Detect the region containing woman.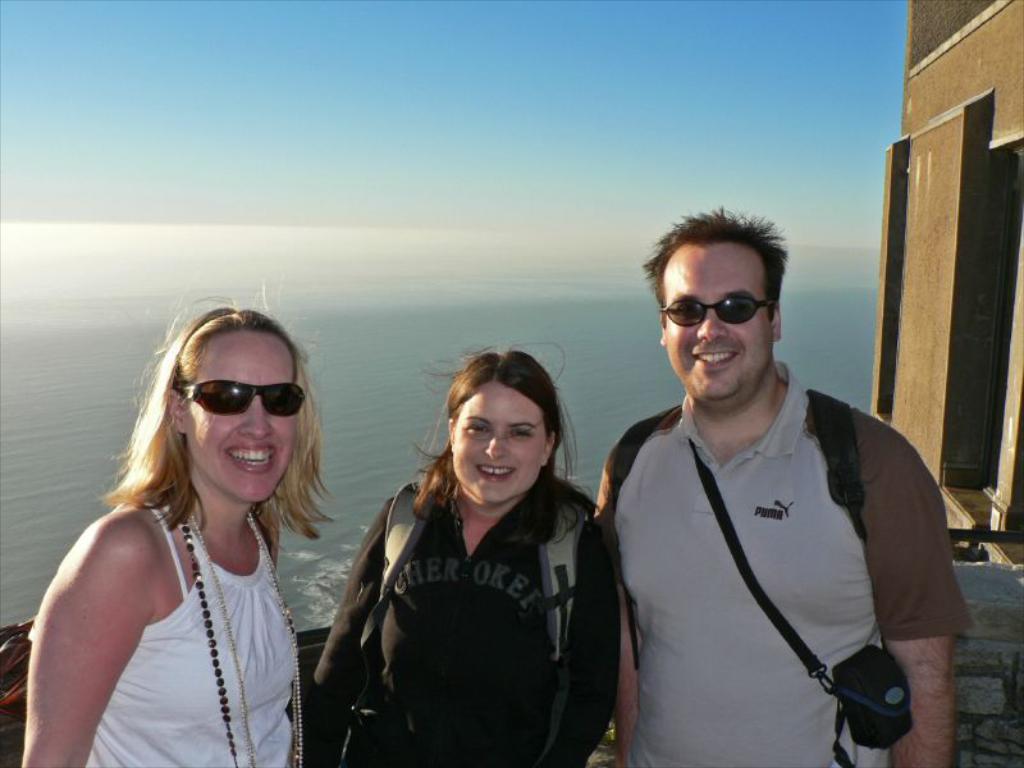
303, 339, 613, 767.
